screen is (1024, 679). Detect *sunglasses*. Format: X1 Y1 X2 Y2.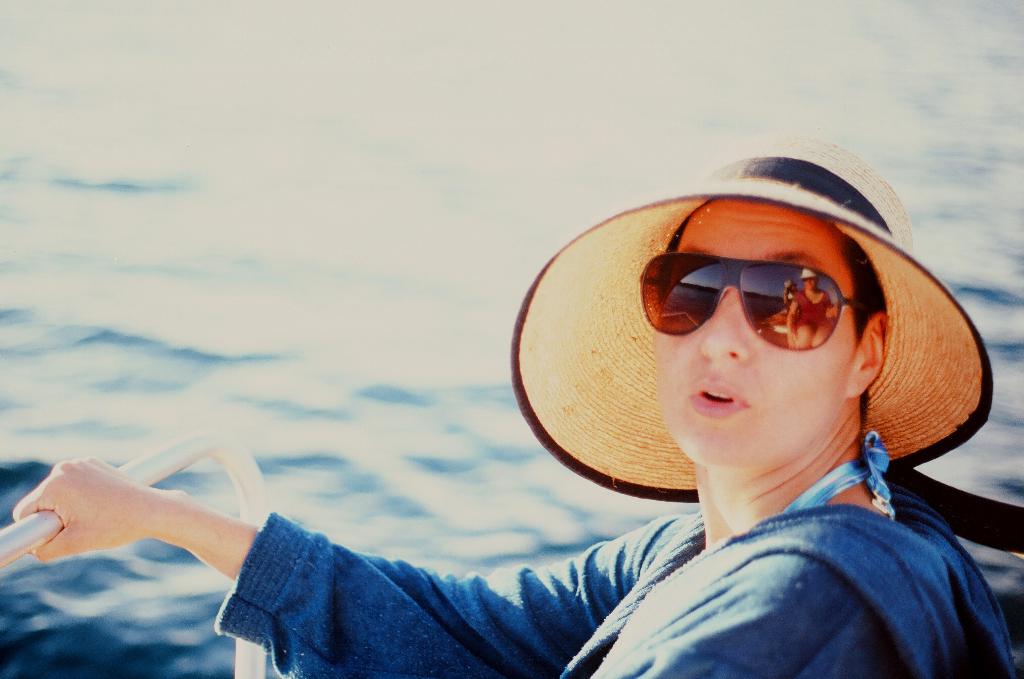
640 255 867 350.
